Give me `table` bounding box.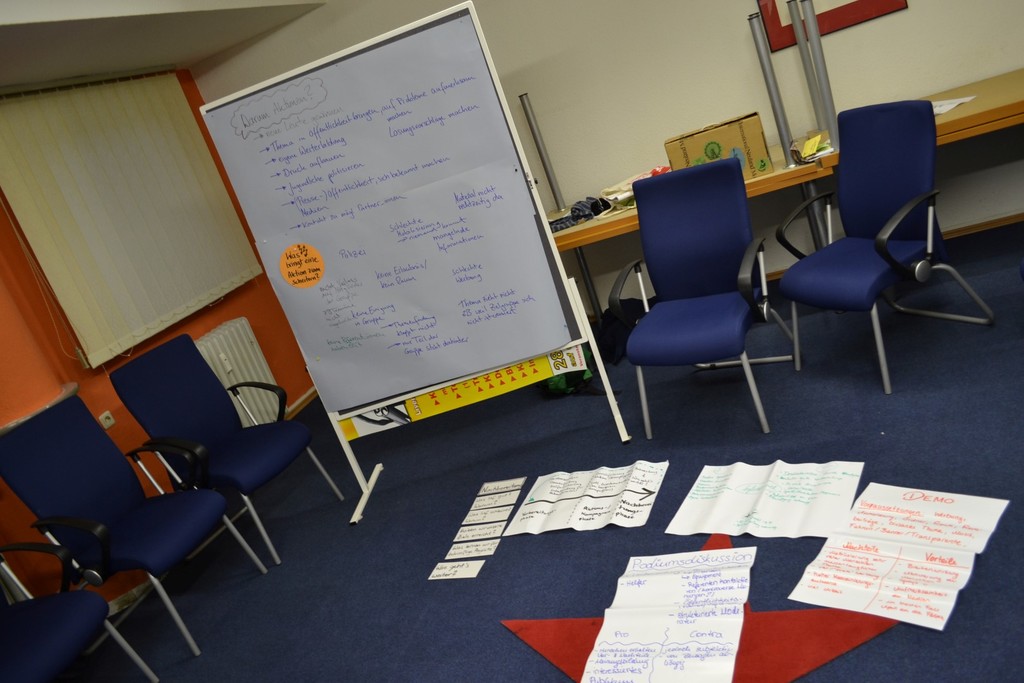
box=[534, 61, 1023, 342].
